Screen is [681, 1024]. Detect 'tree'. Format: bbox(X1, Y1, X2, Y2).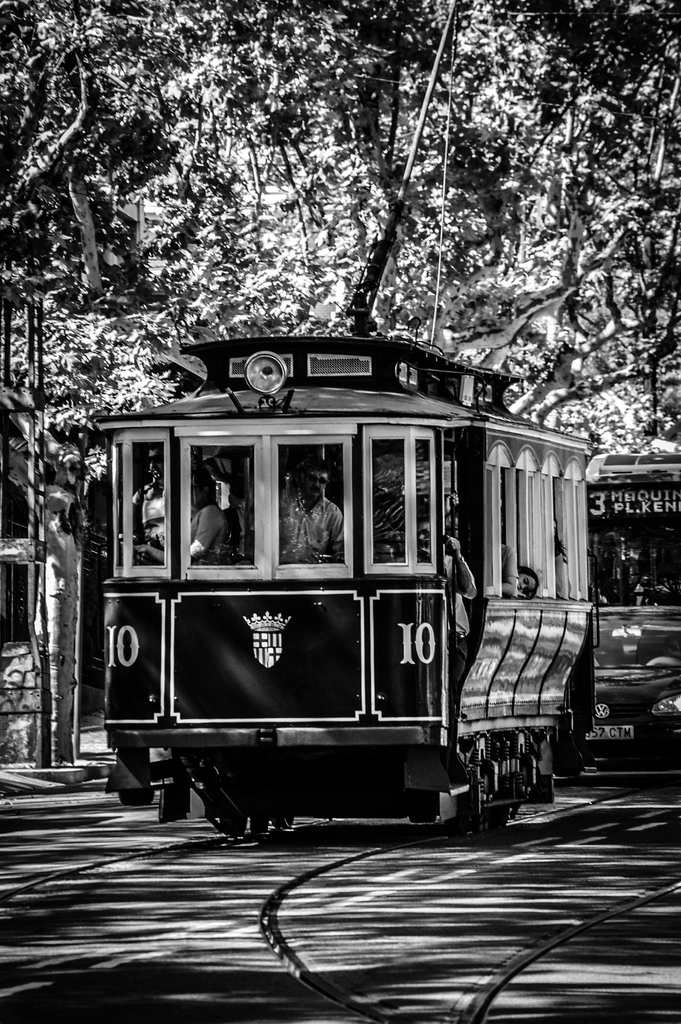
bbox(0, 0, 680, 771).
